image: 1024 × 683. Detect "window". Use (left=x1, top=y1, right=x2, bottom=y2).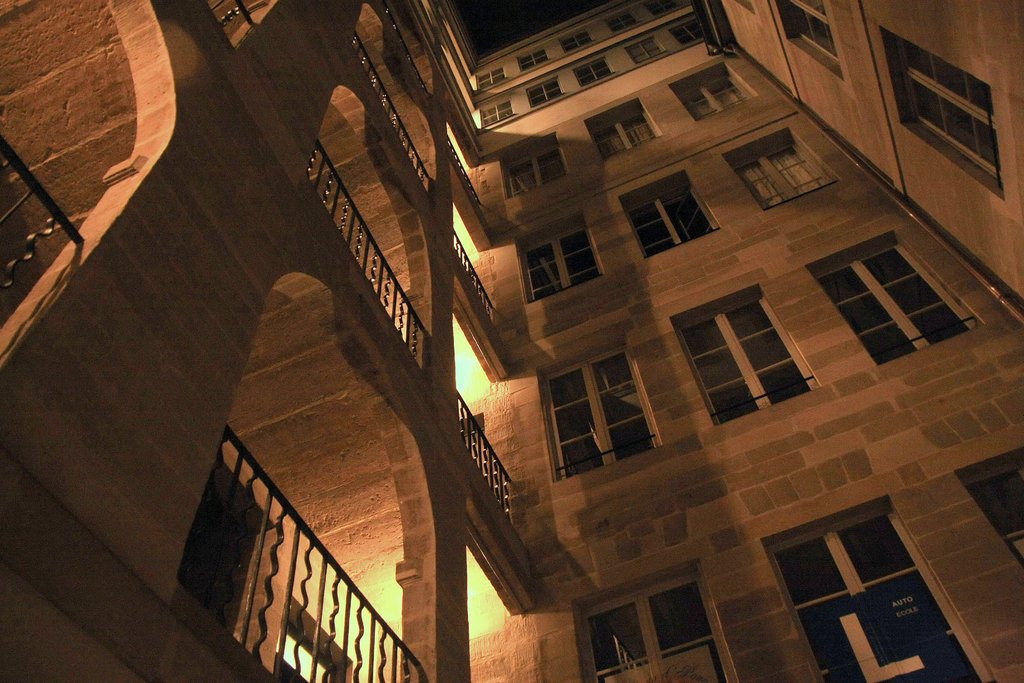
(left=582, top=568, right=724, bottom=682).
